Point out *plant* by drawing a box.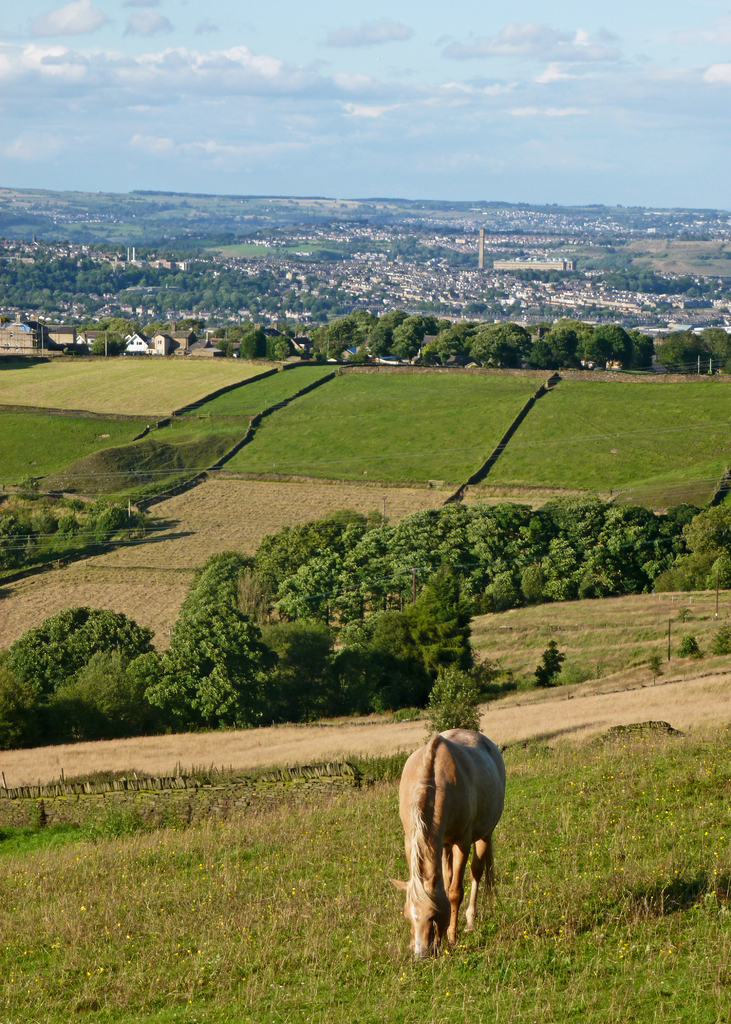
bbox=(371, 696, 397, 722).
